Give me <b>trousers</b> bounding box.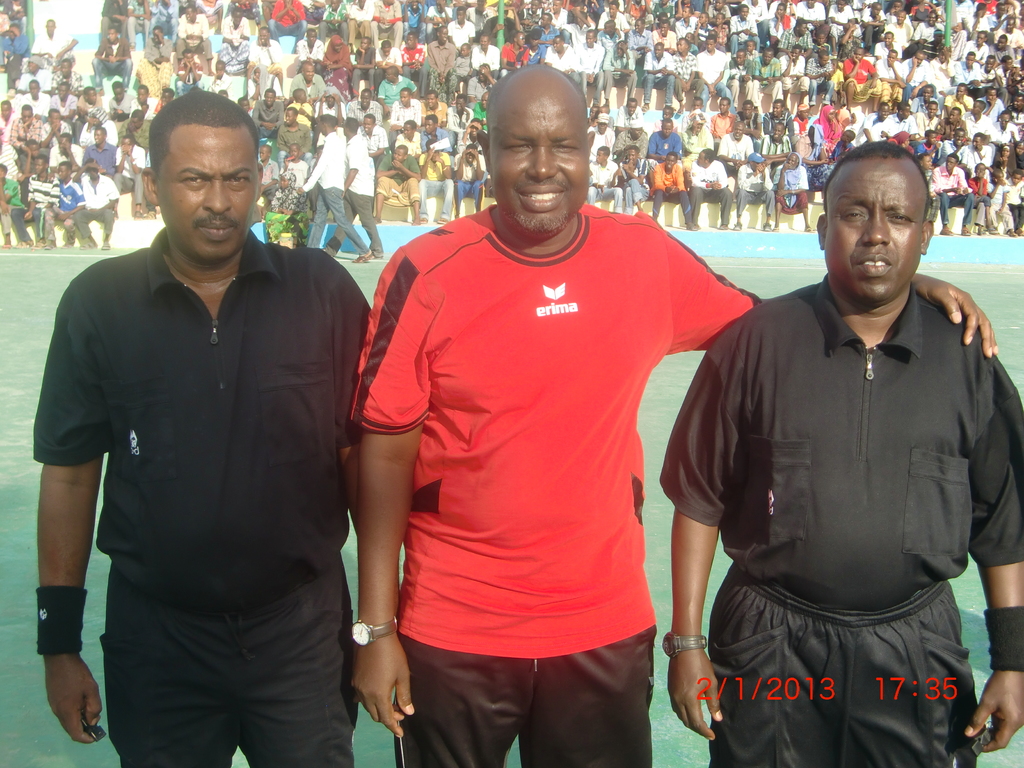
bbox=[707, 586, 958, 767].
